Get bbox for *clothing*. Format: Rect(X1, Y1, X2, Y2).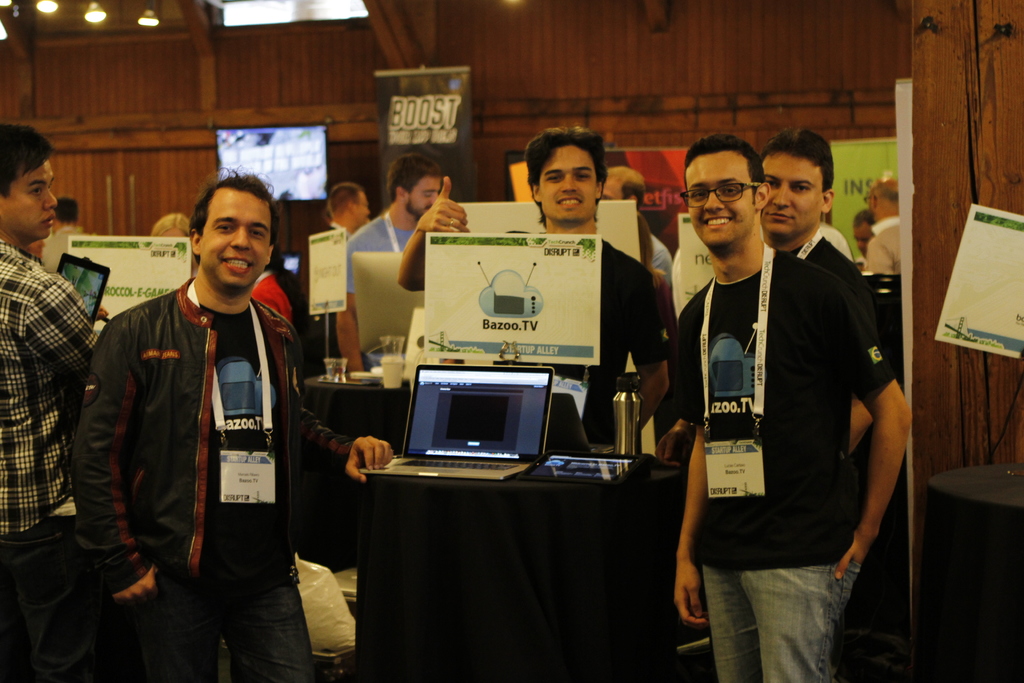
Rect(767, 236, 881, 513).
